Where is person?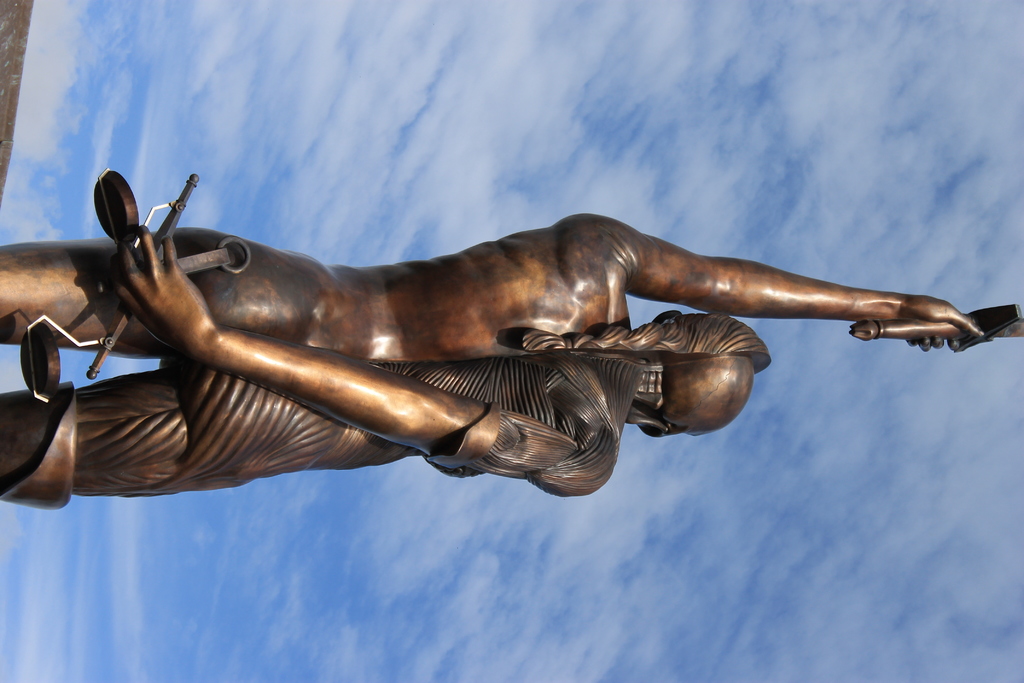
(left=66, top=140, right=1004, bottom=580).
